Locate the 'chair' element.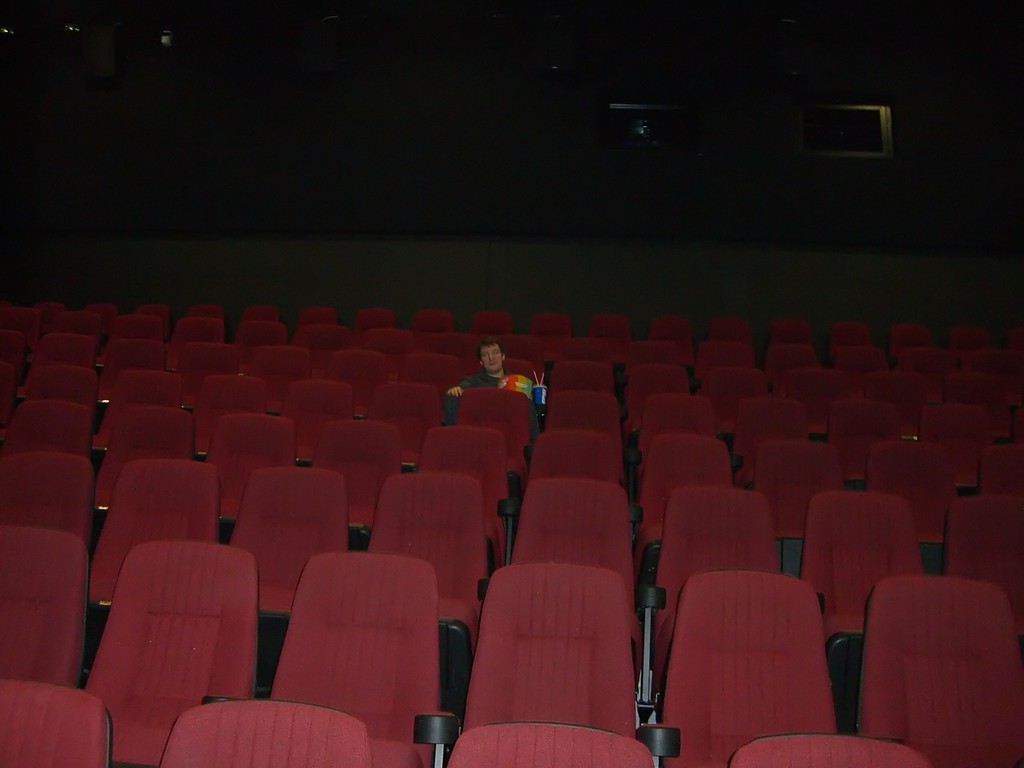
Element bbox: bbox=(956, 351, 1023, 379).
